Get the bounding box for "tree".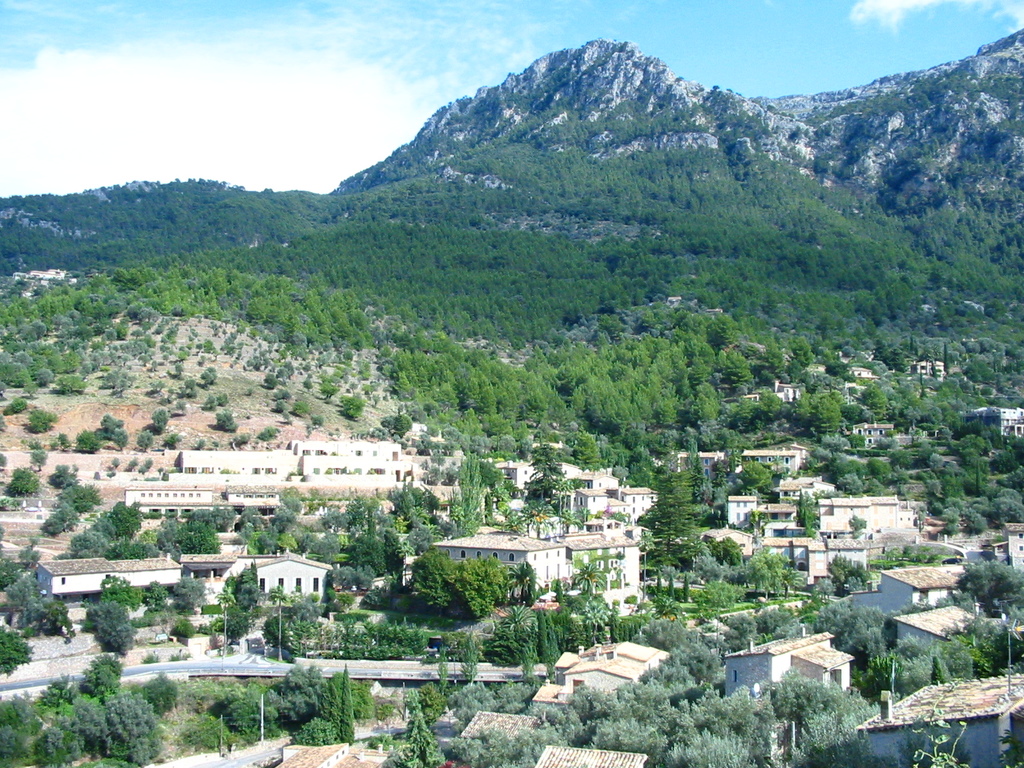
<bbox>266, 584, 292, 659</bbox>.
